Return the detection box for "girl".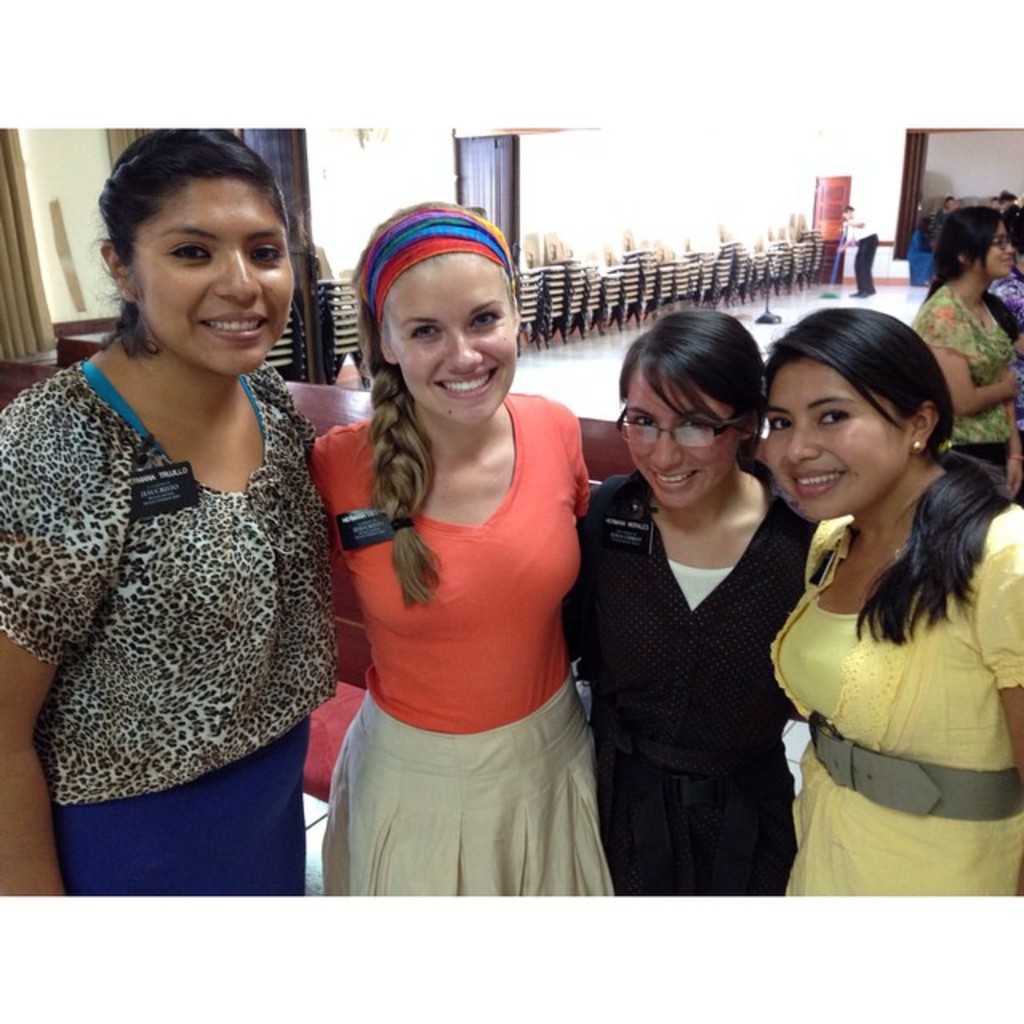
rect(296, 208, 645, 902).
